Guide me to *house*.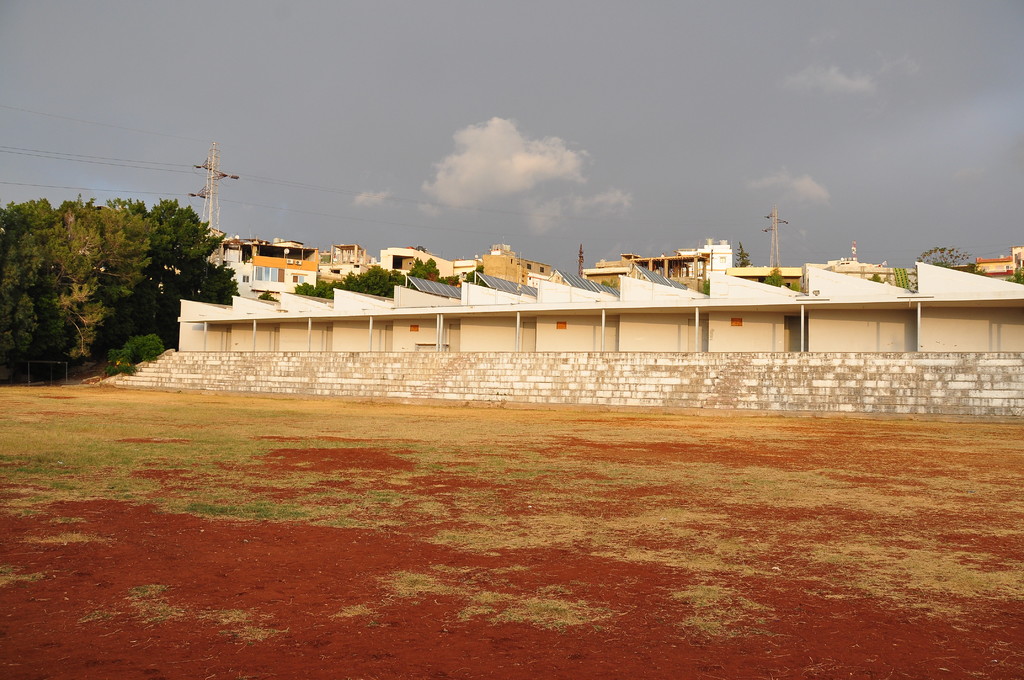
Guidance: <box>974,253,1016,280</box>.
